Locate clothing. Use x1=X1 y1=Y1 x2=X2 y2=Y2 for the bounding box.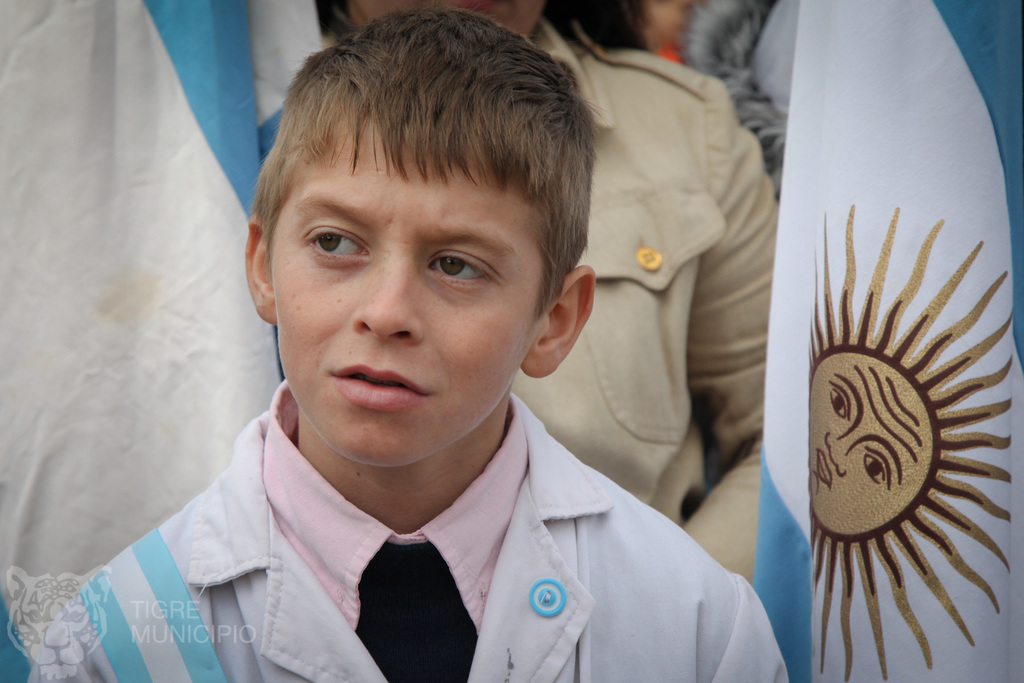
x1=87 y1=386 x2=828 y2=670.
